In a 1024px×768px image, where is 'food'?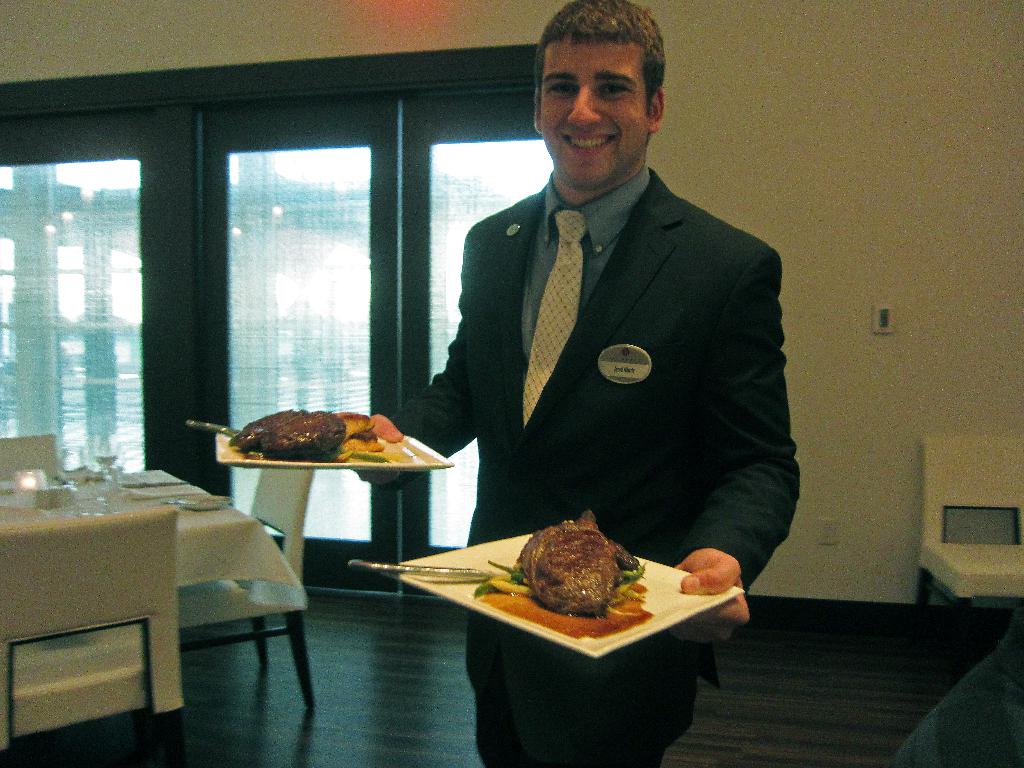
(227,406,396,463).
